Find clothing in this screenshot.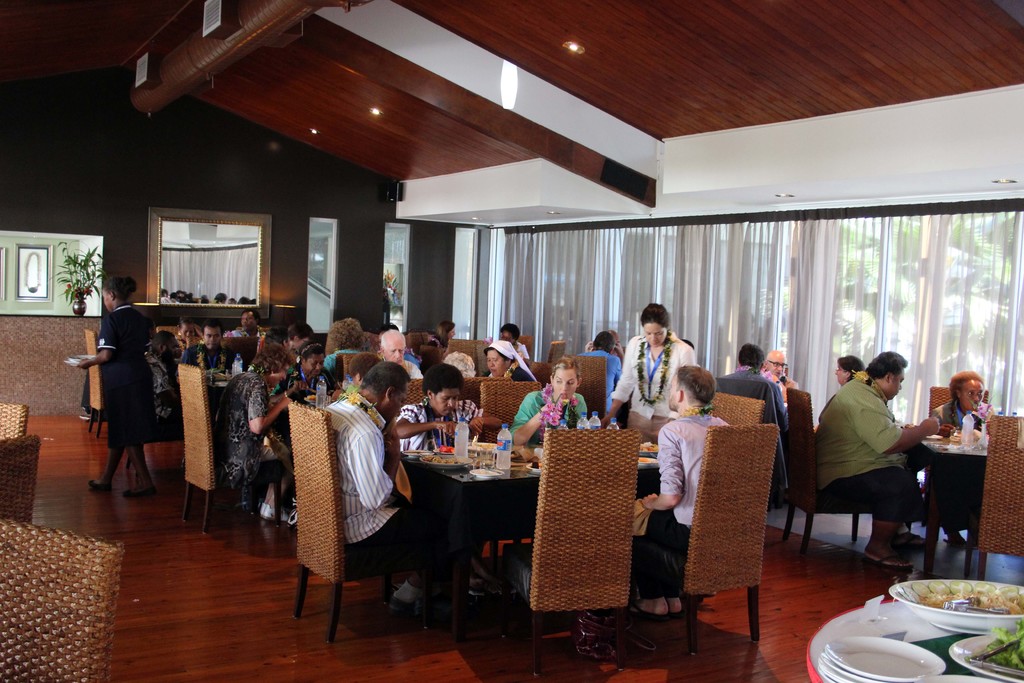
The bounding box for clothing is l=278, t=365, r=335, b=397.
